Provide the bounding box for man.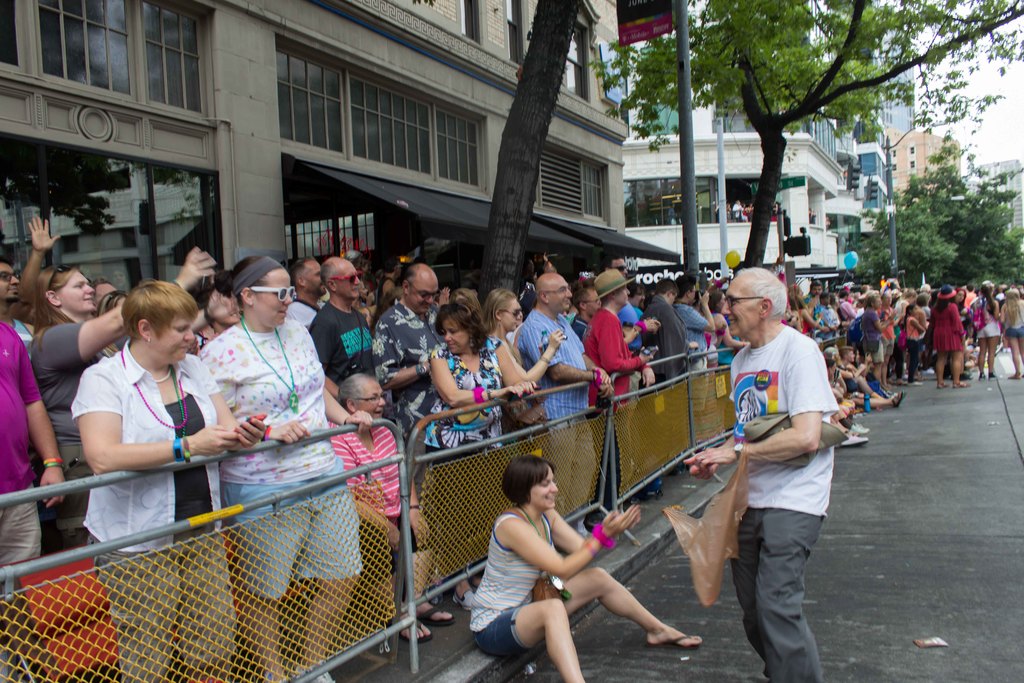
586,267,660,493.
